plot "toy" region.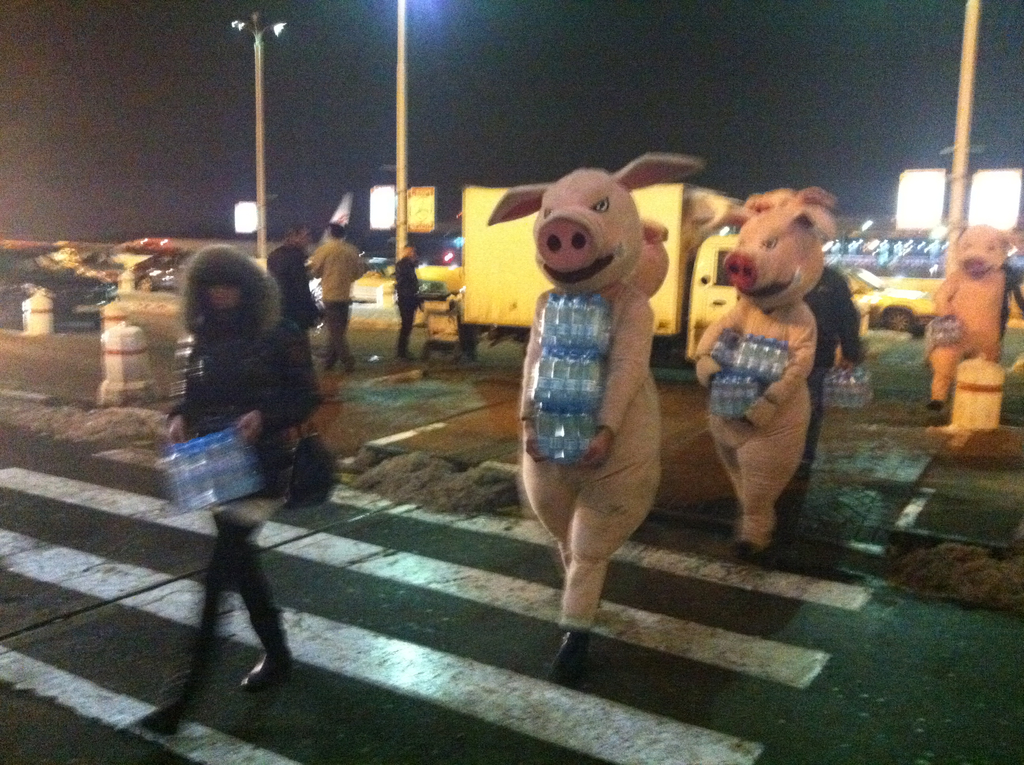
Plotted at <bbox>484, 154, 703, 693</bbox>.
